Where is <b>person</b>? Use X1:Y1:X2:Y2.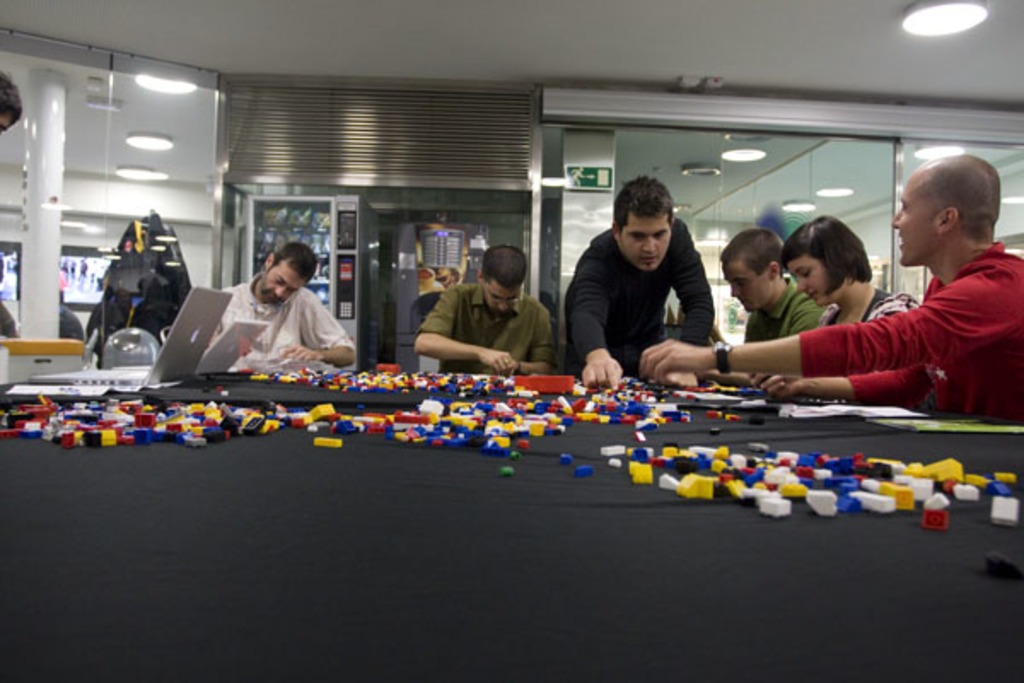
730:237:826:340.
